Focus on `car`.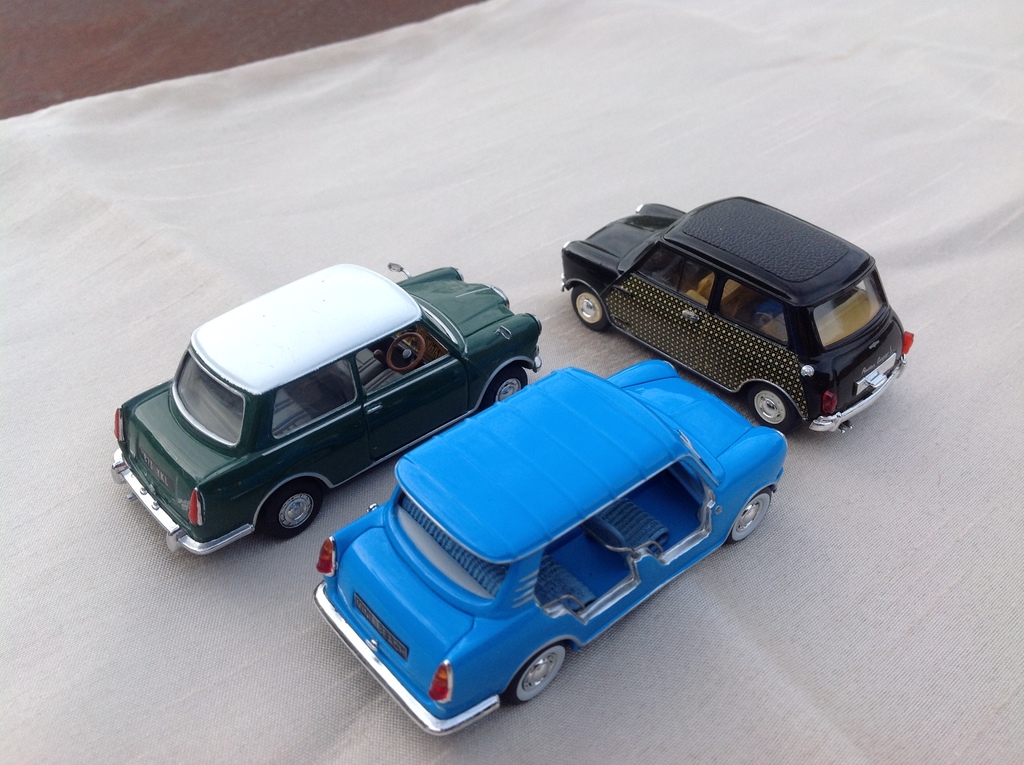
Focused at x1=109, y1=261, x2=545, y2=557.
